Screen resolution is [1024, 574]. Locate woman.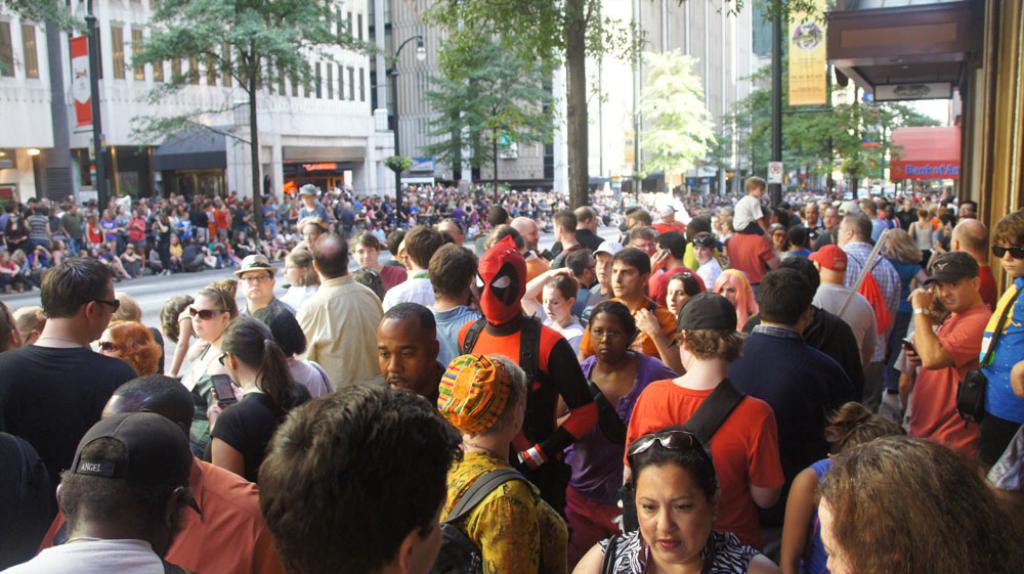
bbox=(202, 317, 324, 491).
